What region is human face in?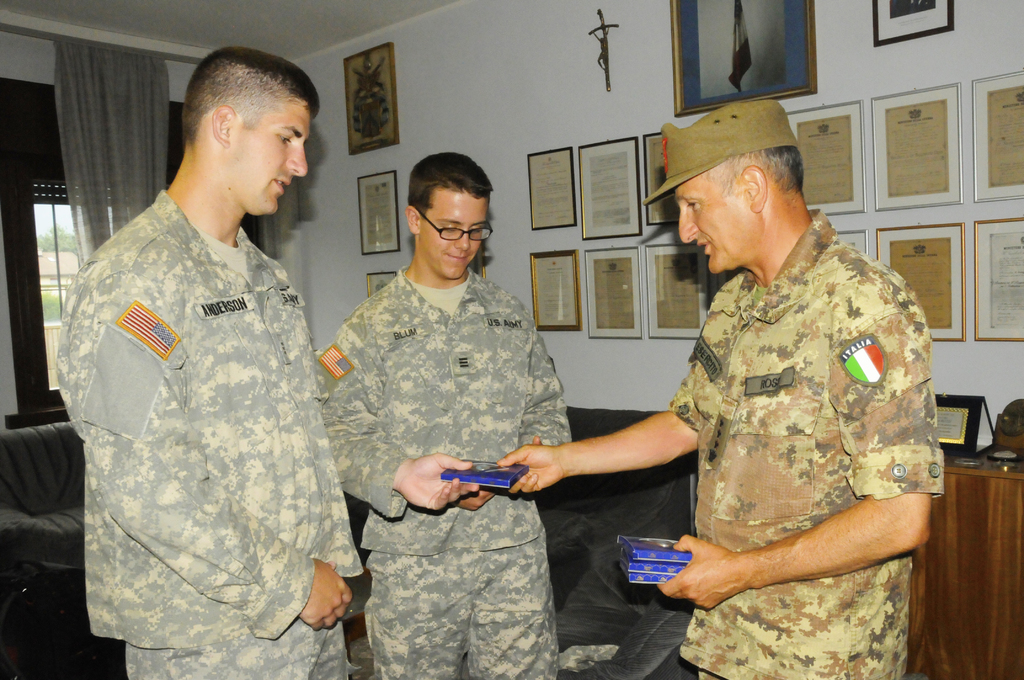
420, 193, 488, 281.
